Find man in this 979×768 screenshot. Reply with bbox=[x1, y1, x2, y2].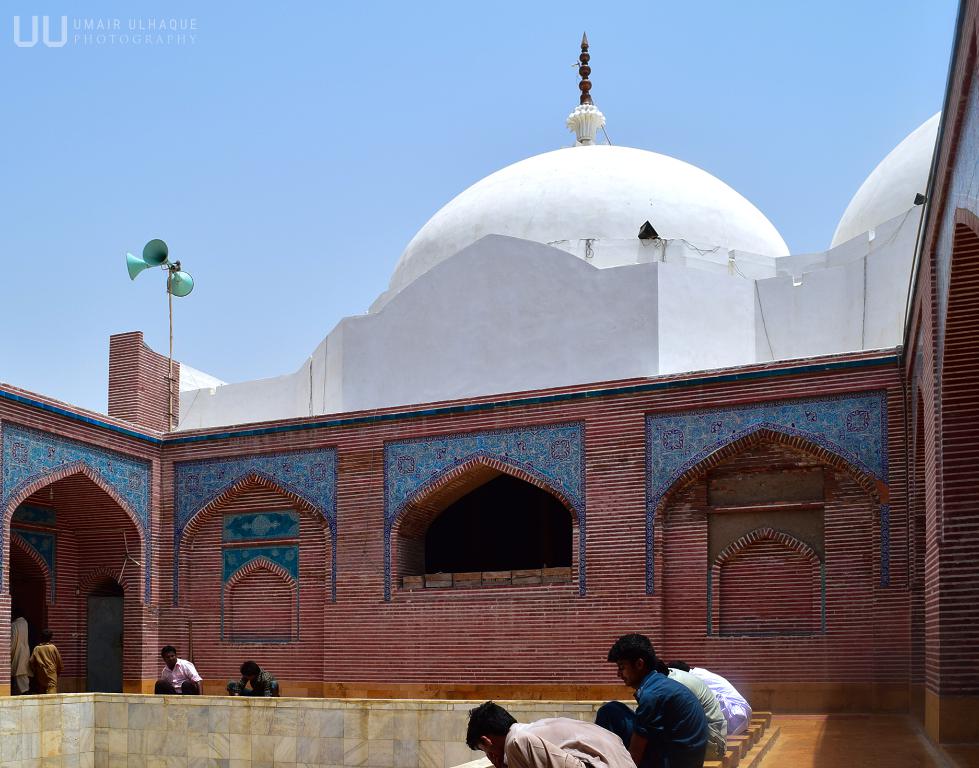
bbox=[663, 664, 728, 744].
